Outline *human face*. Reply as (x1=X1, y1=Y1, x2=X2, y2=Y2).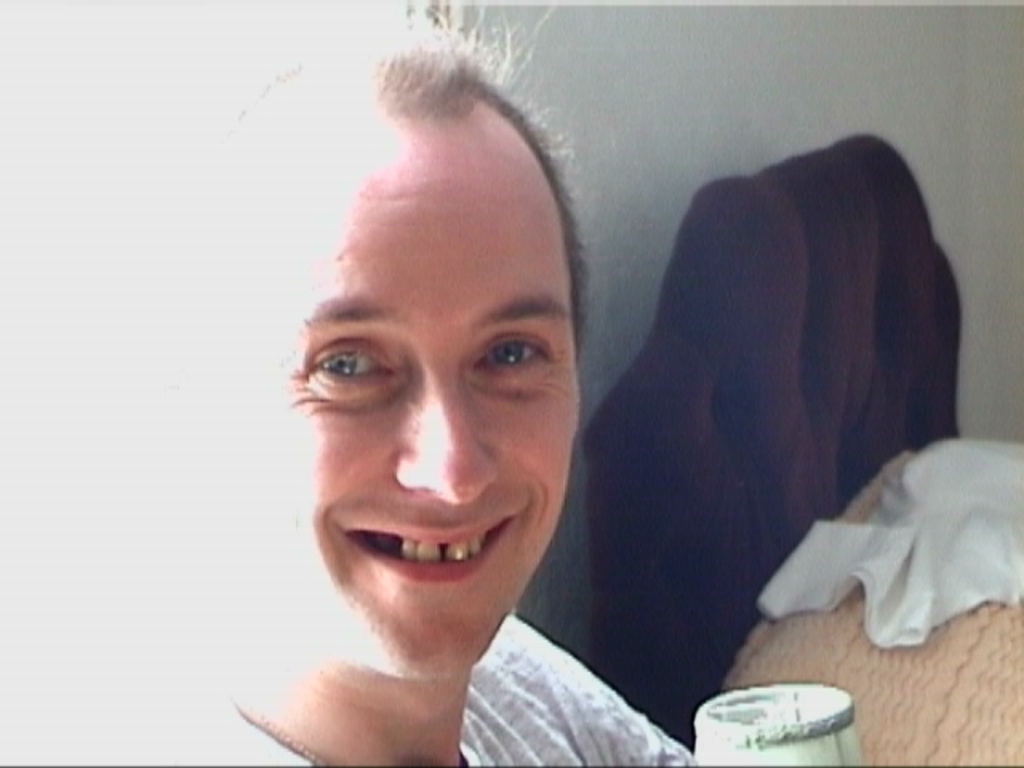
(x1=234, y1=91, x2=579, y2=680).
